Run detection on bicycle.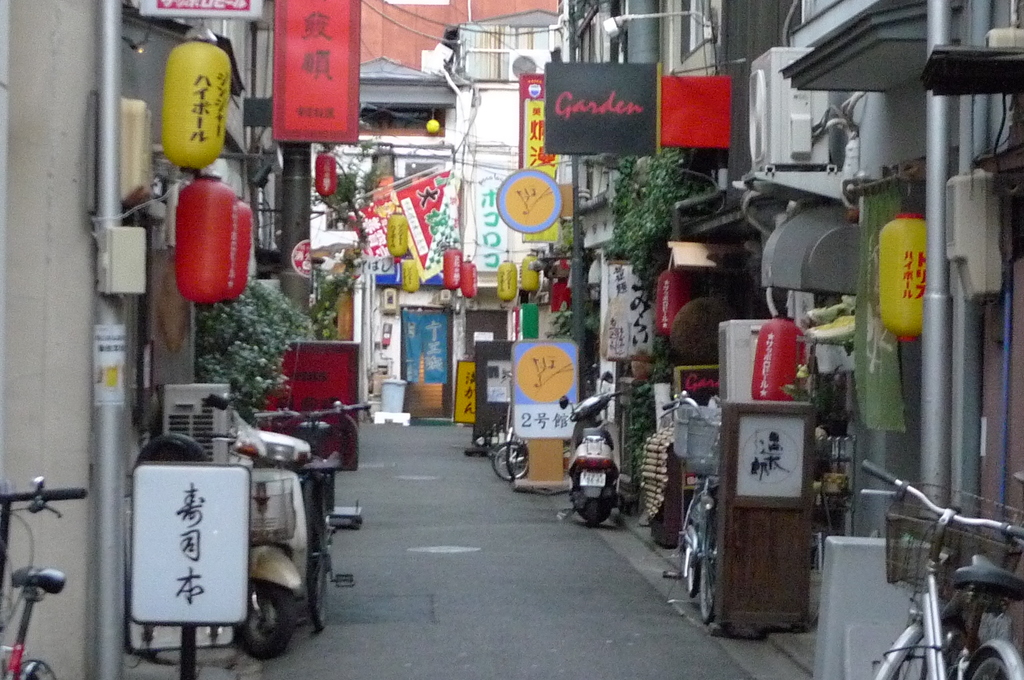
Result: 0:474:88:679.
